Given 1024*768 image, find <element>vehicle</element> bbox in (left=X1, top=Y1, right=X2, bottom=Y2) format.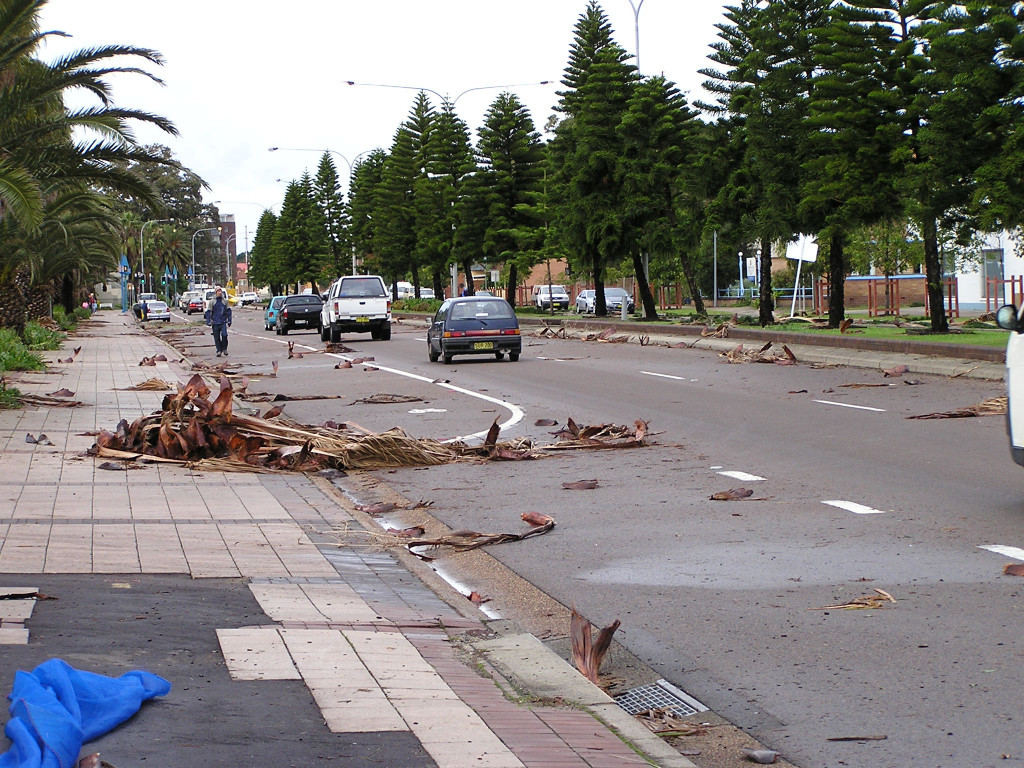
(left=276, top=296, right=323, bottom=335).
